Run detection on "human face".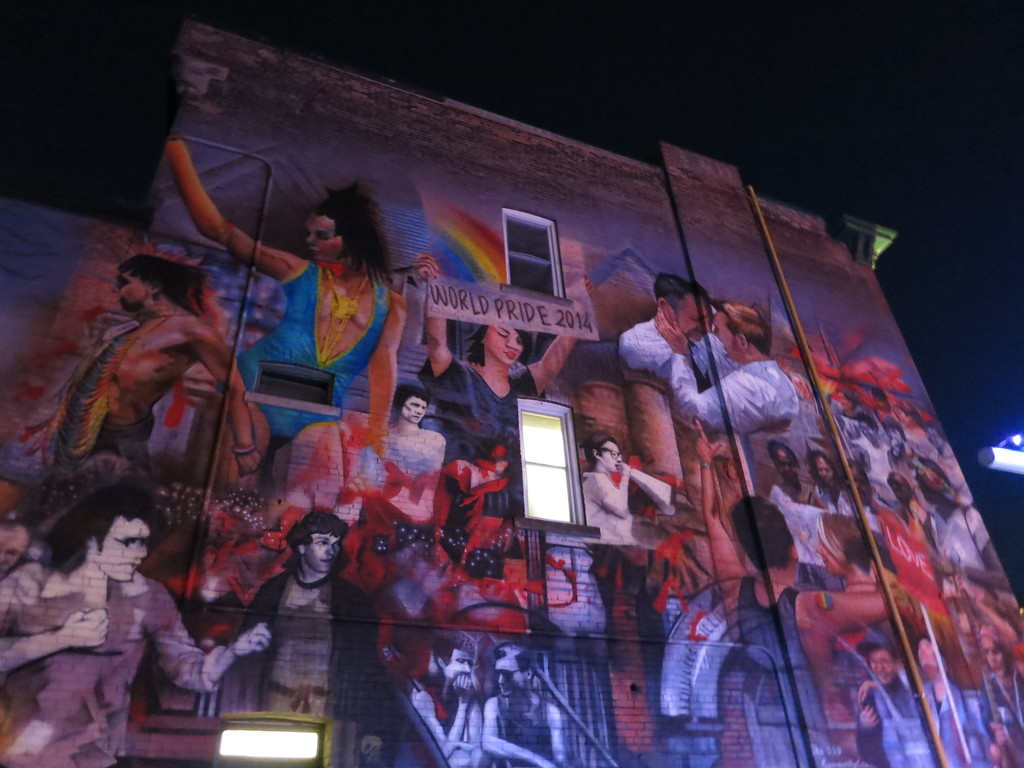
Result: x1=401, y1=390, x2=427, y2=425.
